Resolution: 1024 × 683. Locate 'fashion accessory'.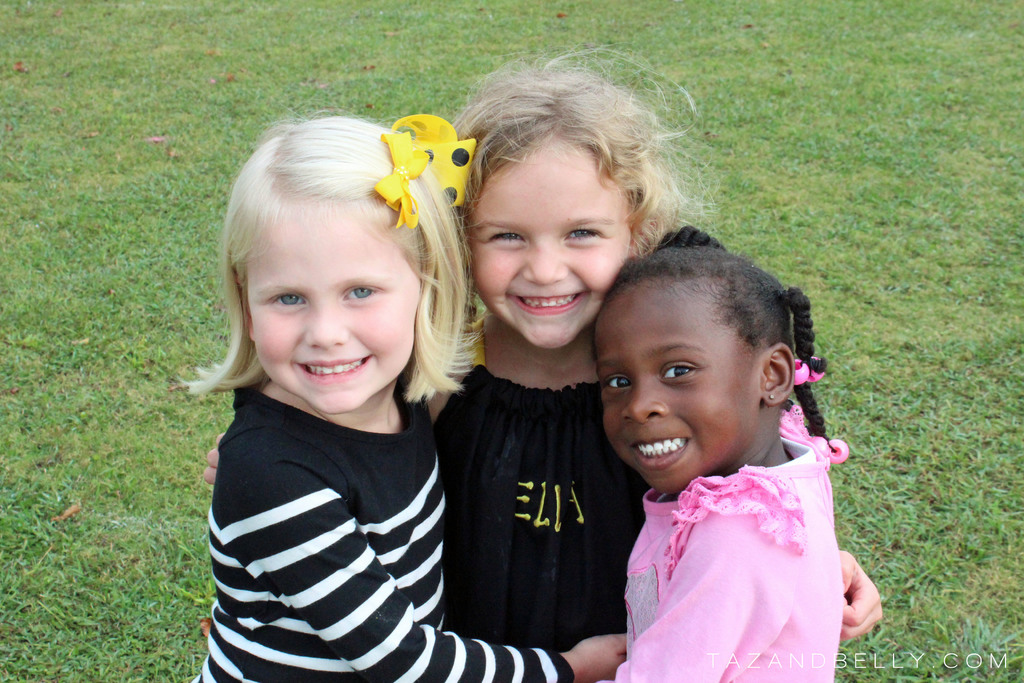
x1=794 y1=358 x2=811 y2=385.
